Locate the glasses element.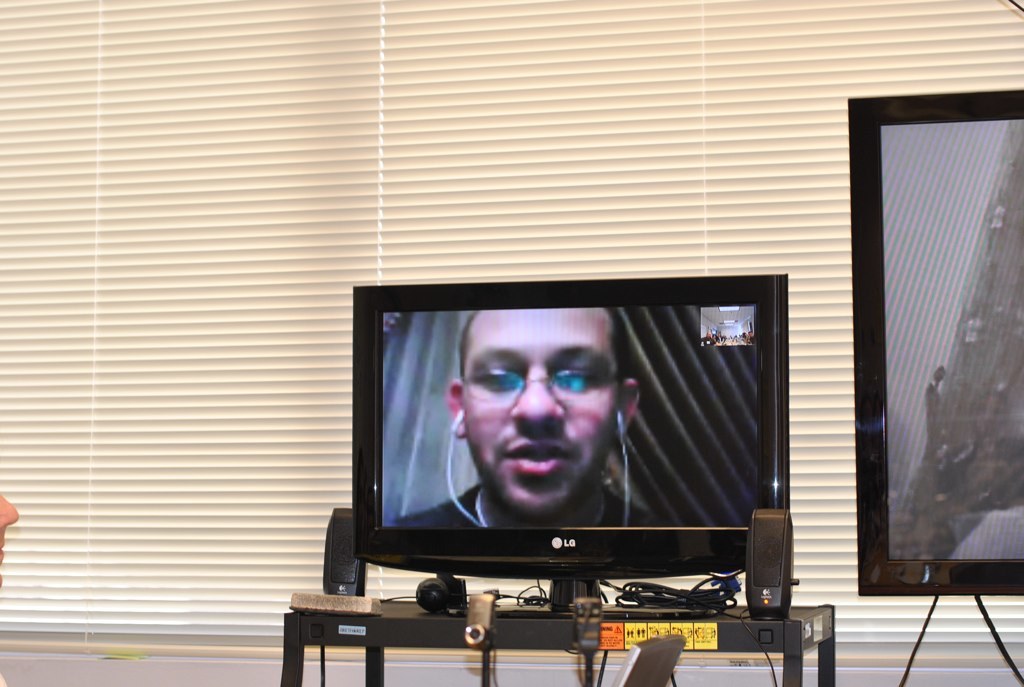
Element bbox: [x1=460, y1=373, x2=622, y2=400].
